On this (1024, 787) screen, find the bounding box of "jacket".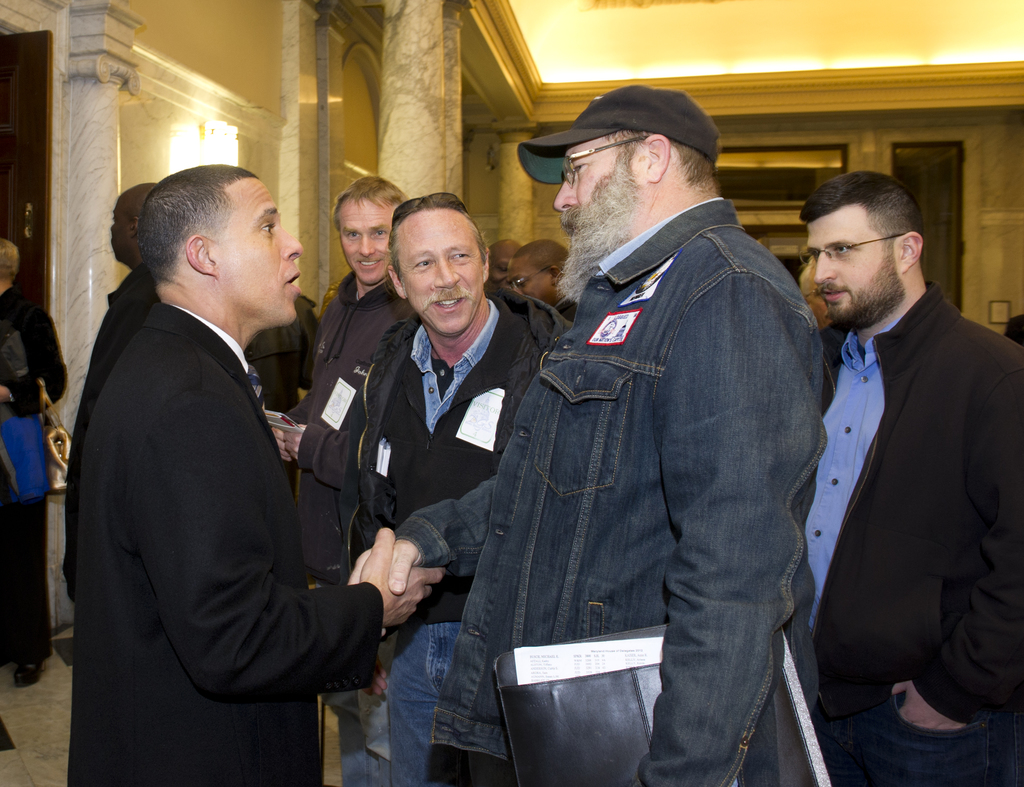
Bounding box: l=283, t=268, r=414, b=587.
